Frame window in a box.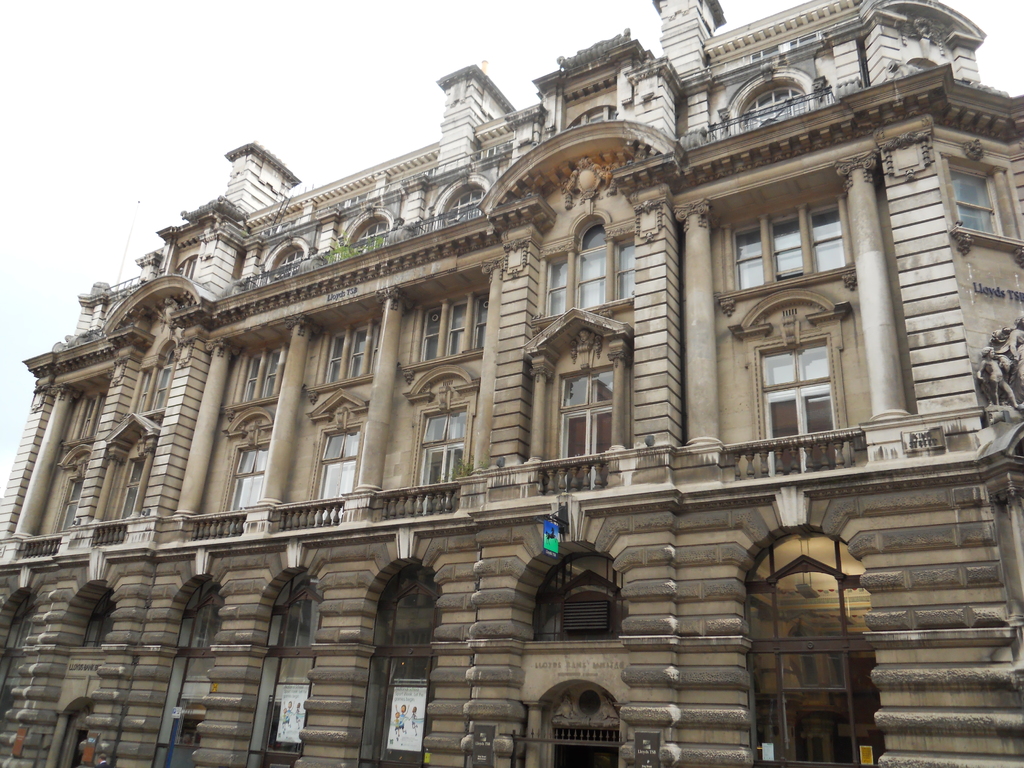
Rect(413, 305, 446, 364).
